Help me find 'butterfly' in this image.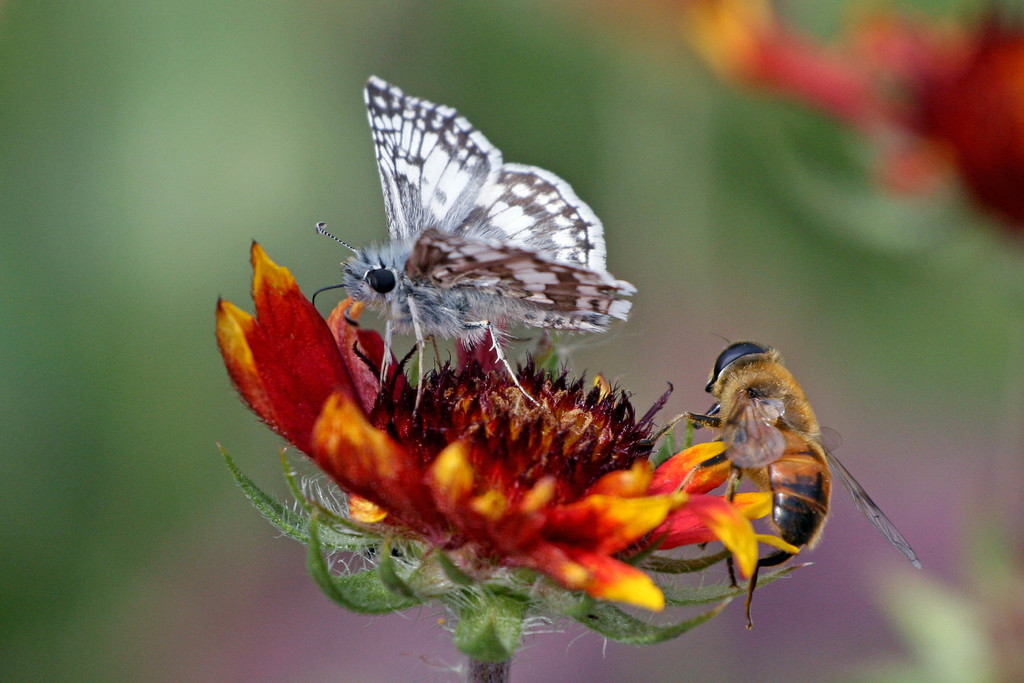
Found it: 280,70,652,393.
